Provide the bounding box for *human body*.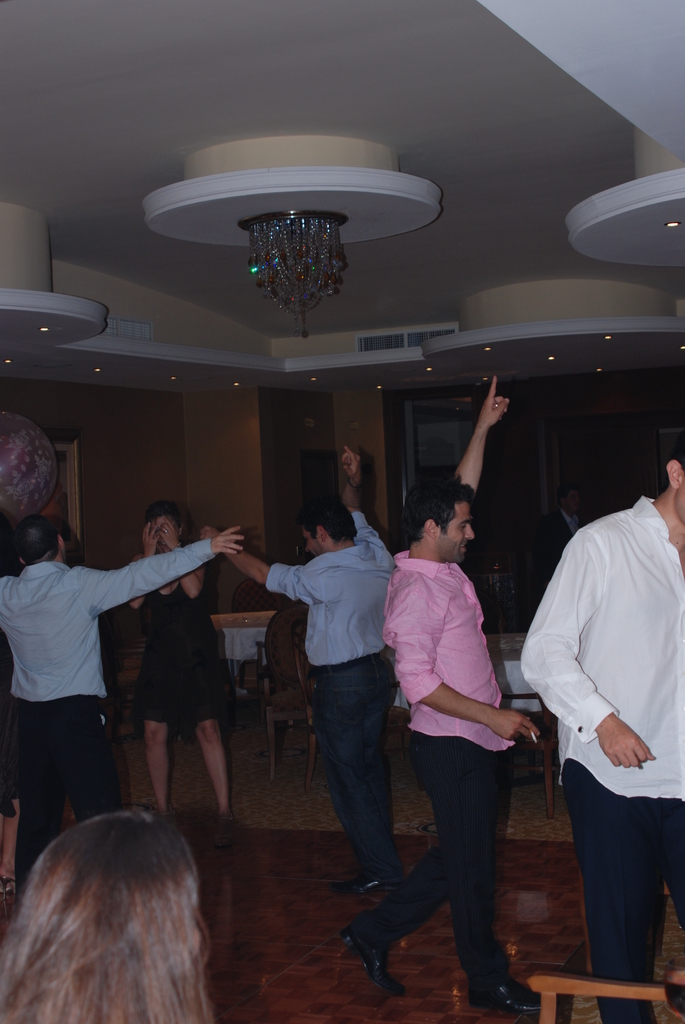
box=[340, 376, 549, 1018].
